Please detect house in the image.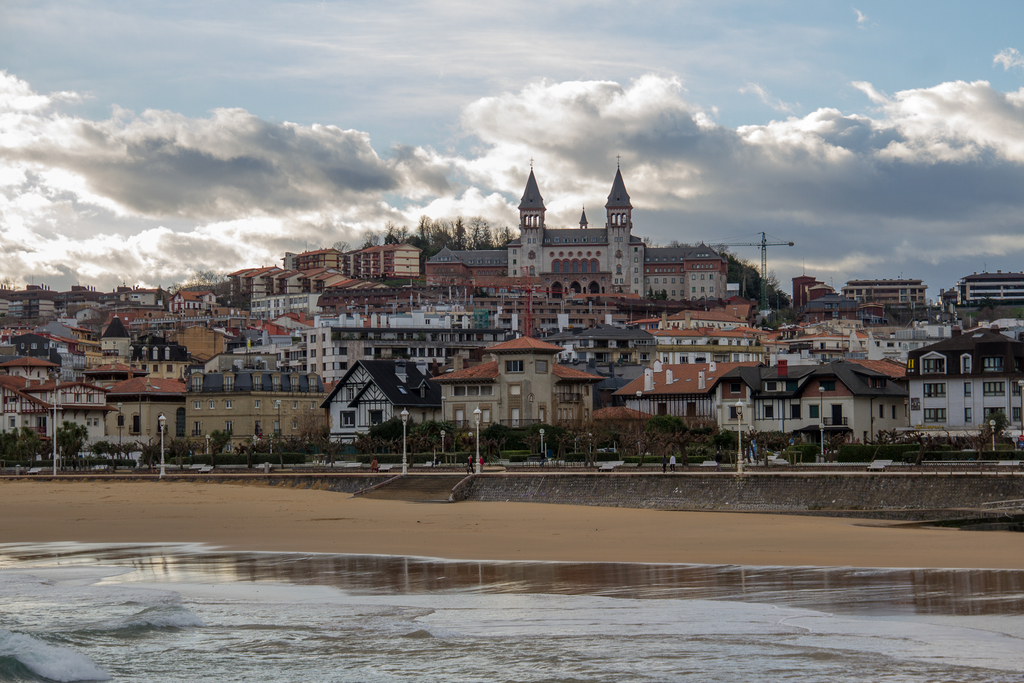
(0, 374, 48, 444).
